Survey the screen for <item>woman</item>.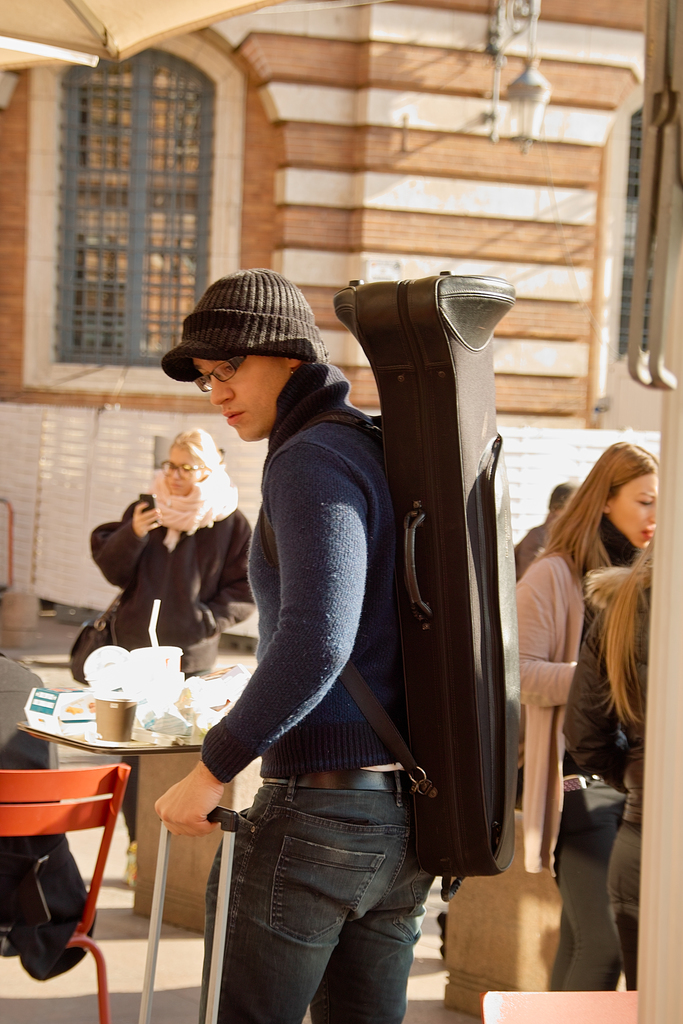
Survey found: region(514, 440, 657, 873).
